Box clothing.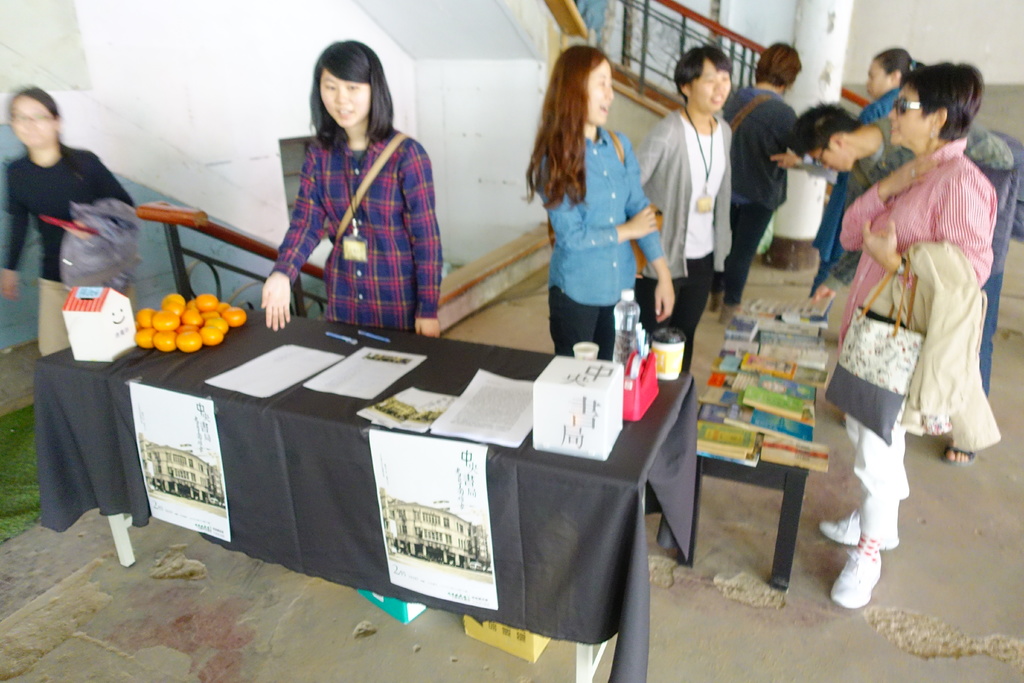
(725, 84, 791, 299).
